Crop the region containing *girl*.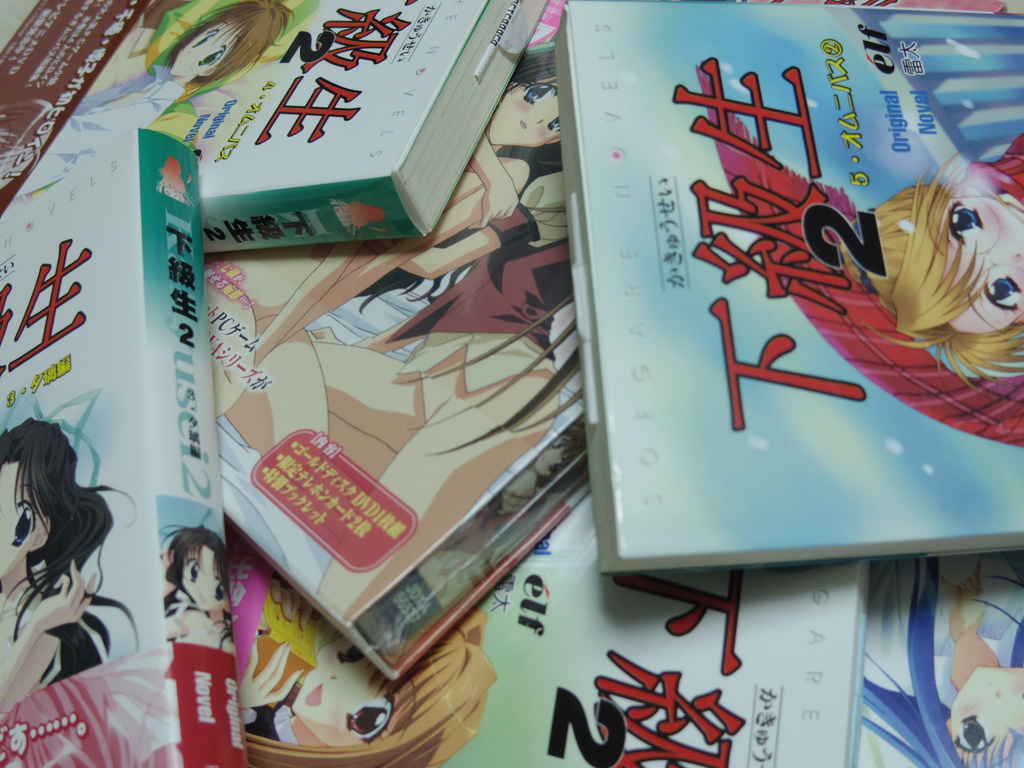
Crop region: (14, 0, 289, 192).
